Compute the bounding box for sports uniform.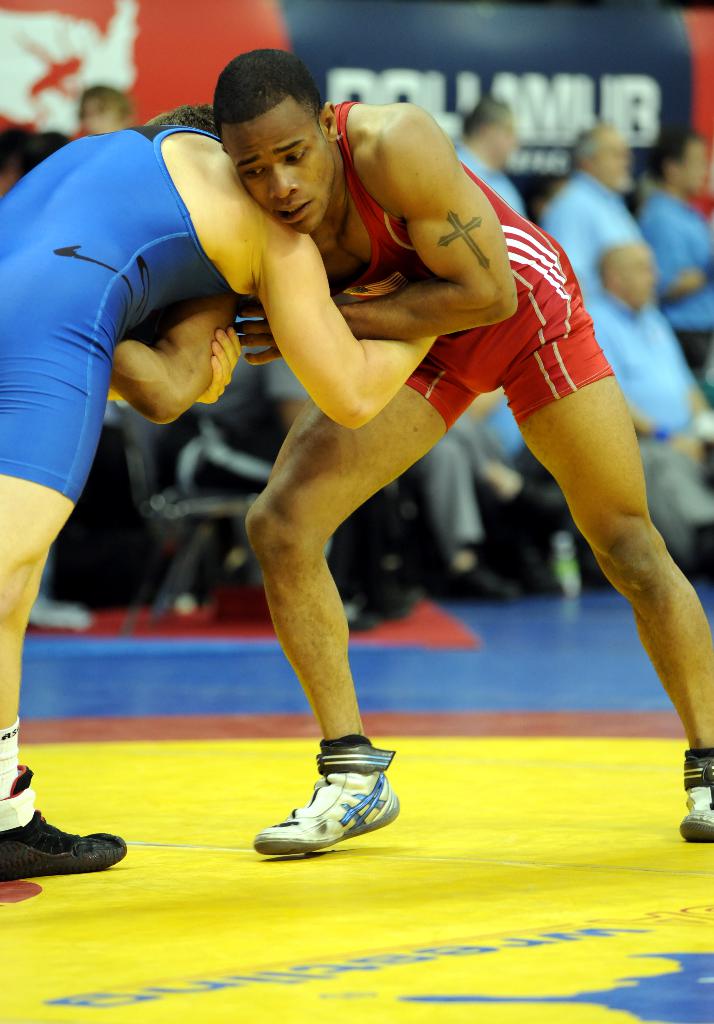
{"left": 327, "top": 99, "right": 625, "bottom": 437}.
